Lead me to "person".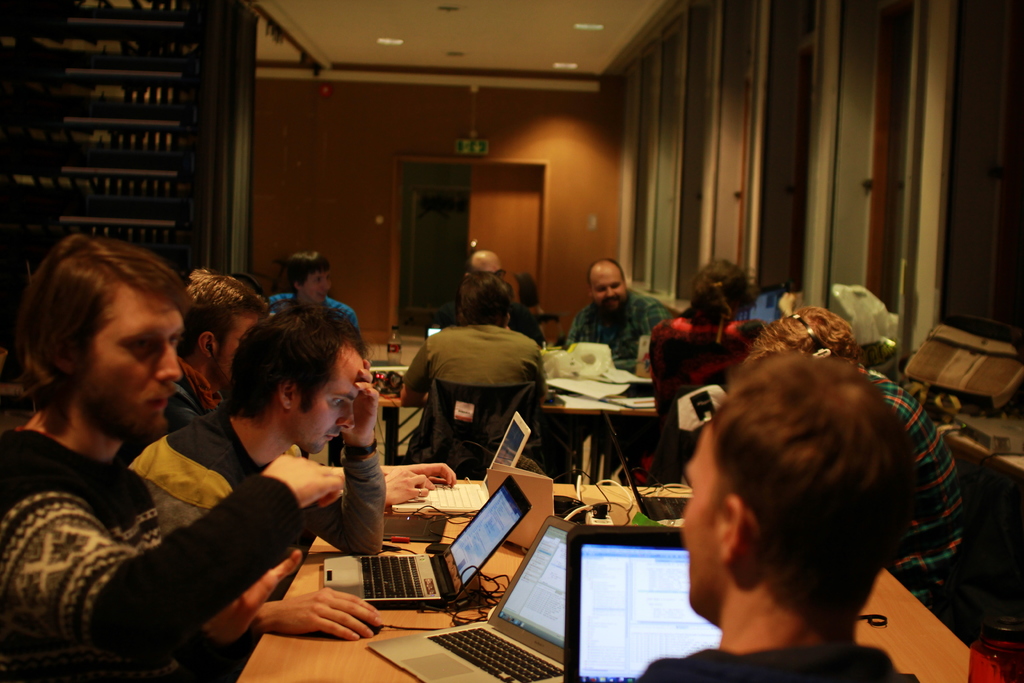
Lead to select_region(0, 225, 353, 682).
